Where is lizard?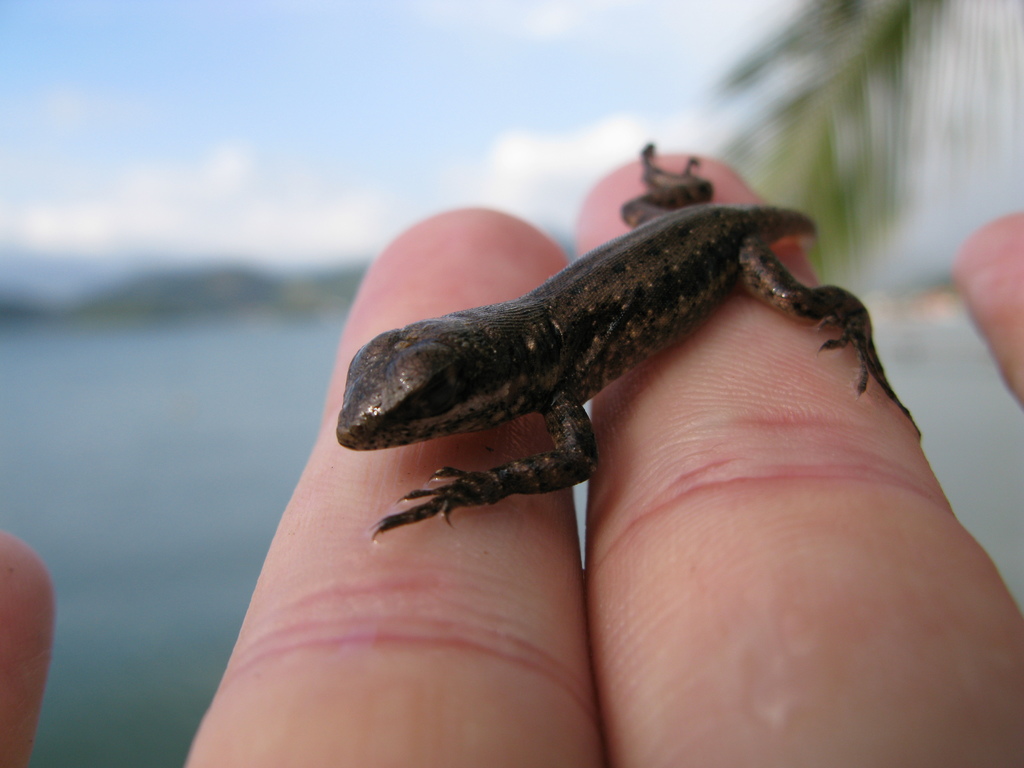
bbox=[349, 144, 924, 576].
